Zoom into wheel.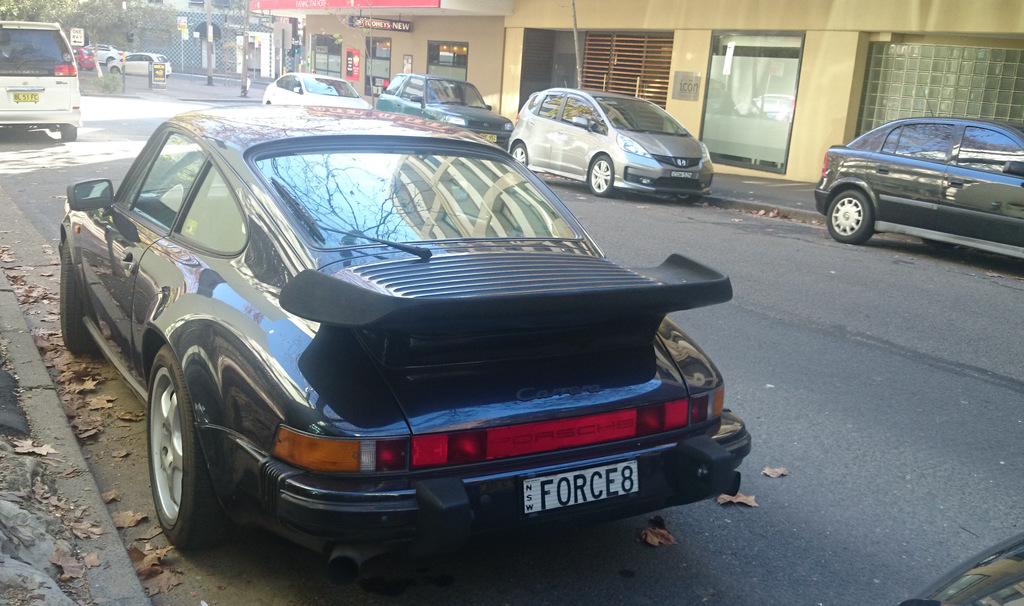
Zoom target: [left=76, top=63, right=81, bottom=70].
